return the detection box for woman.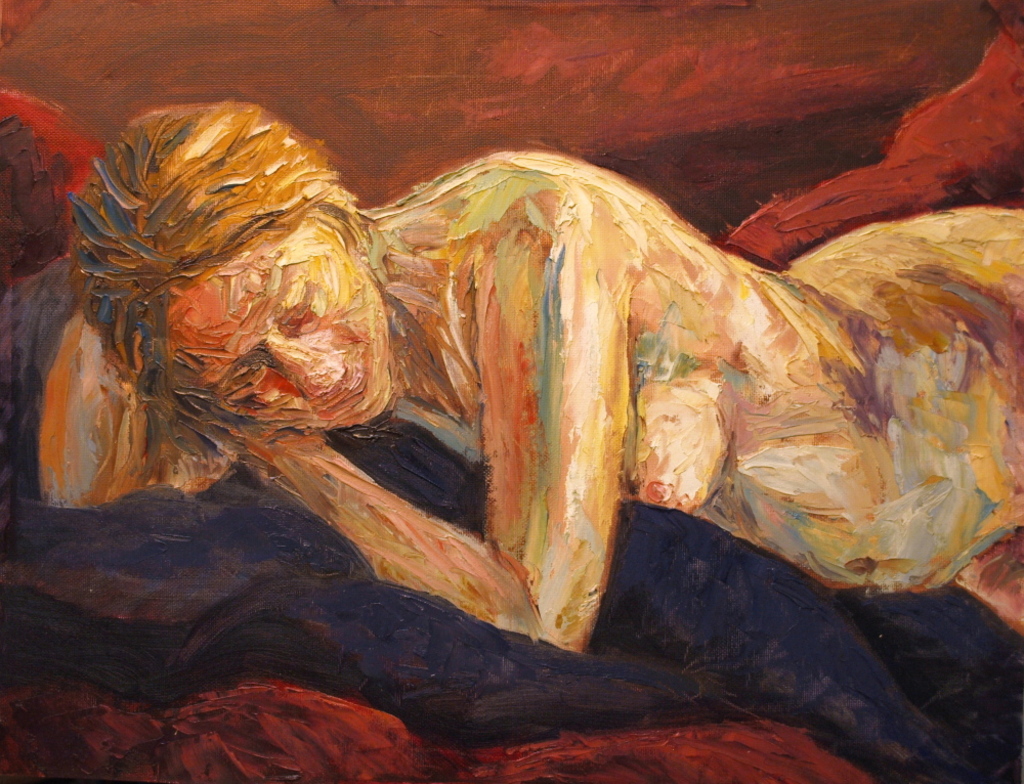
x1=32 y1=101 x2=1023 y2=704.
